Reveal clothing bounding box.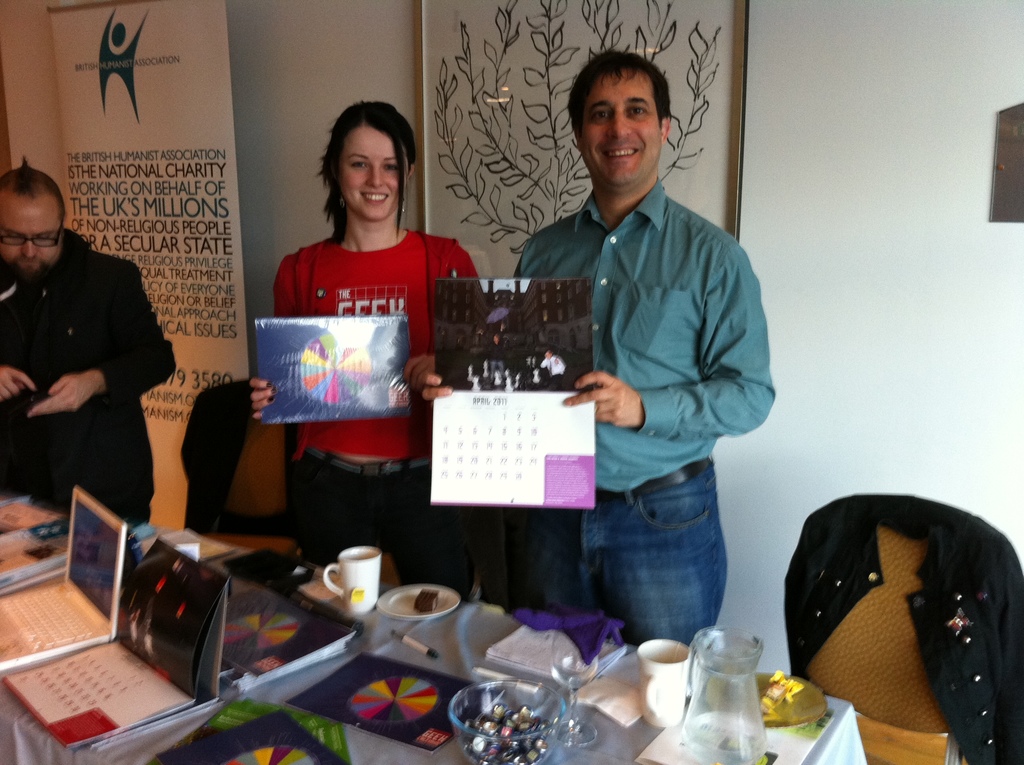
Revealed: 260:203:451:485.
